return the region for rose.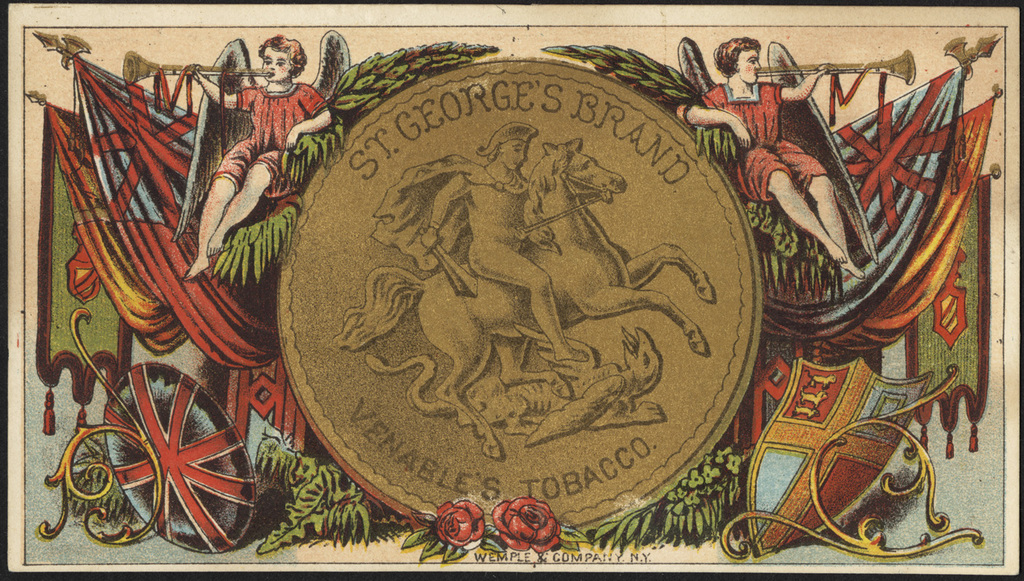
492,493,566,556.
